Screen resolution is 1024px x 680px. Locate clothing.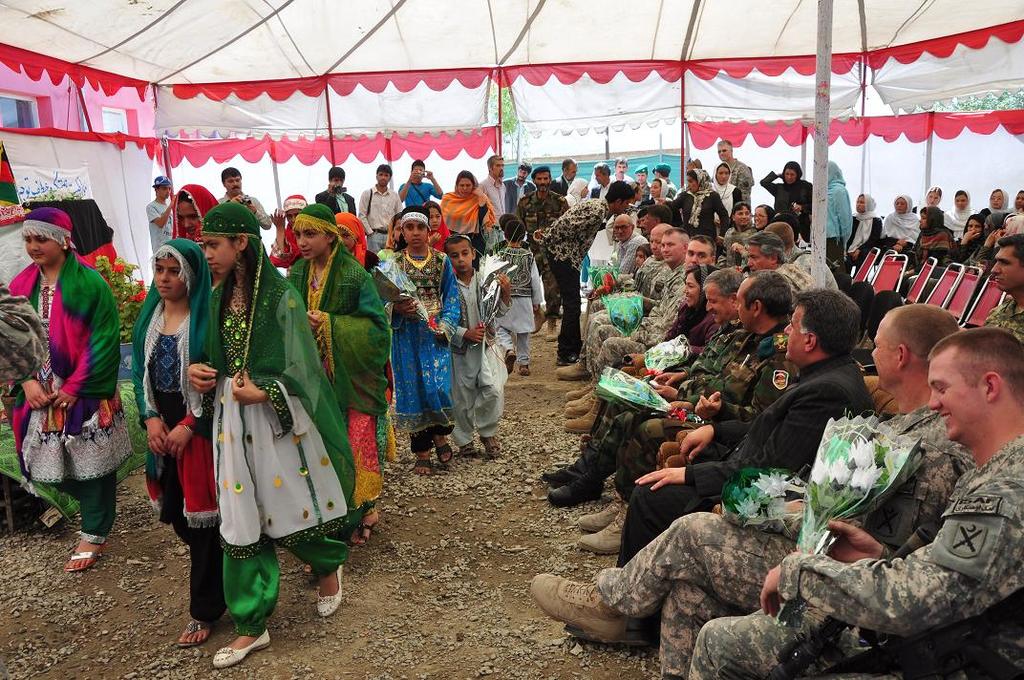
l=515, t=191, r=566, b=316.
